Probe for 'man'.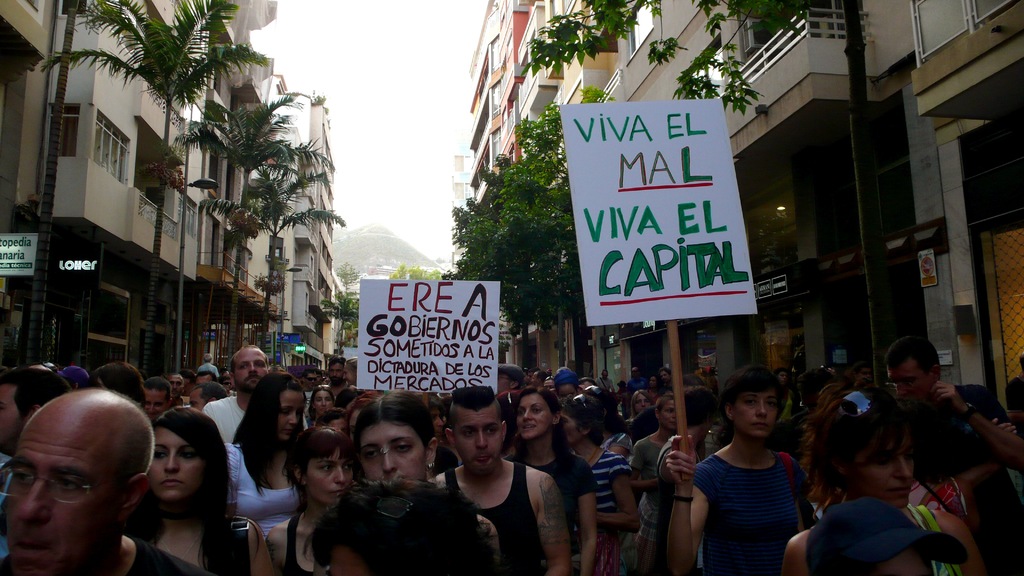
Probe result: [204, 342, 274, 441].
